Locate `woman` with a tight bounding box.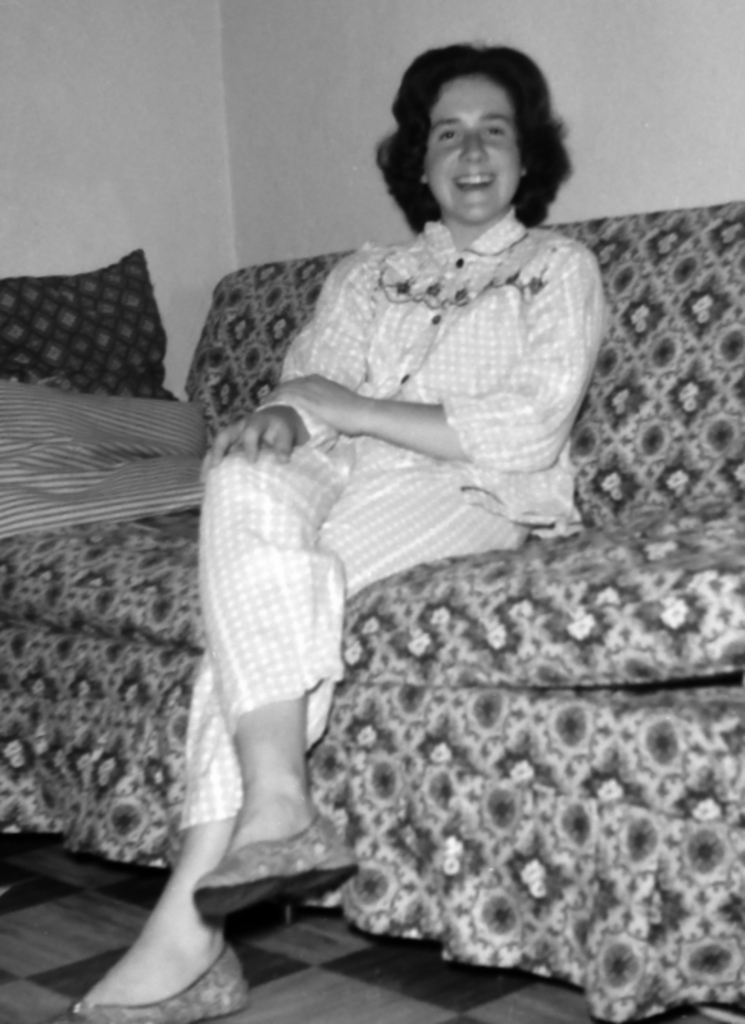
147,27,647,958.
